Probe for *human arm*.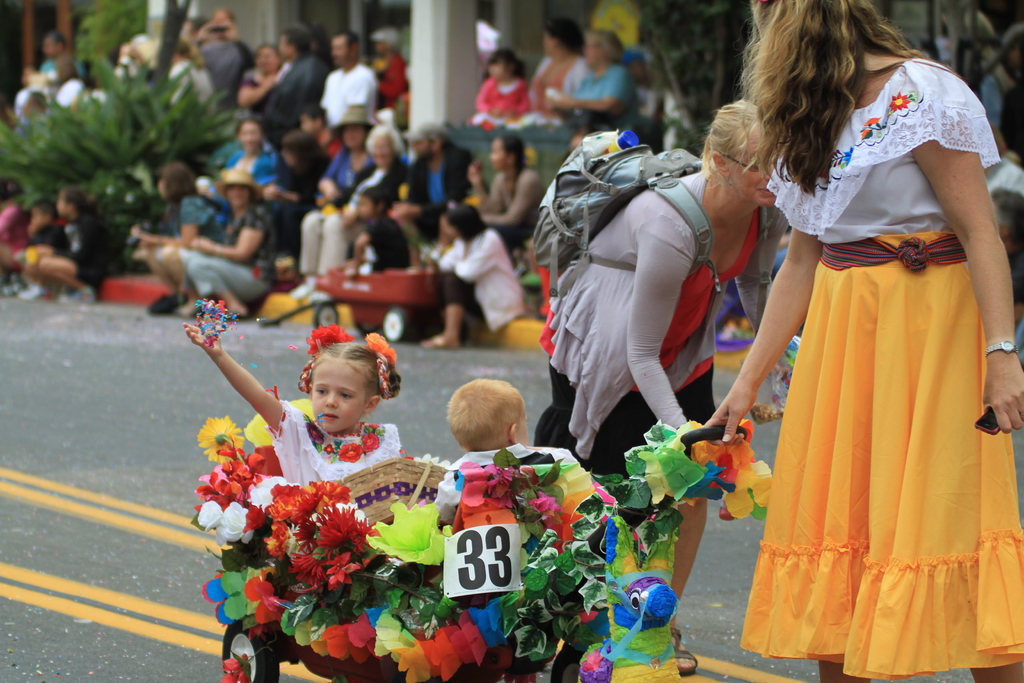
Probe result: 187, 214, 263, 261.
